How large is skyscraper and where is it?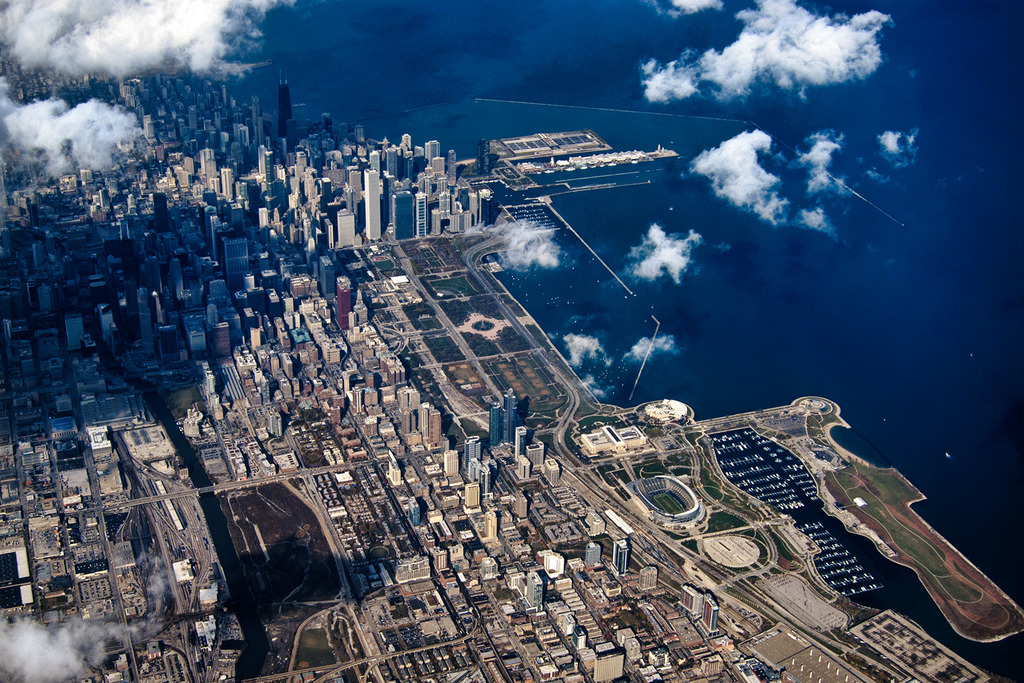
Bounding box: pyautogui.locateOnScreen(266, 75, 298, 133).
